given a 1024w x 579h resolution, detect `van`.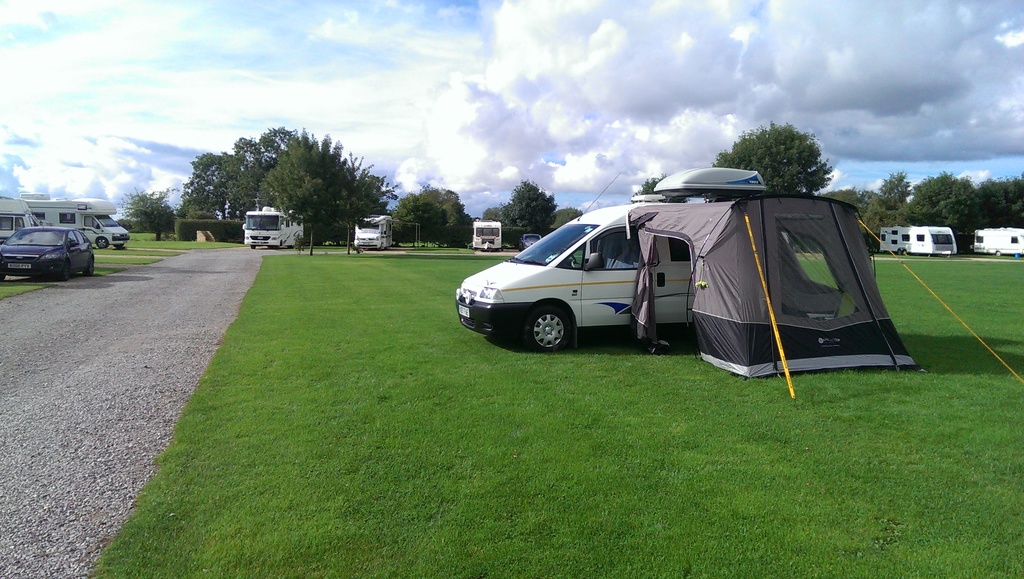
locate(455, 164, 790, 352).
